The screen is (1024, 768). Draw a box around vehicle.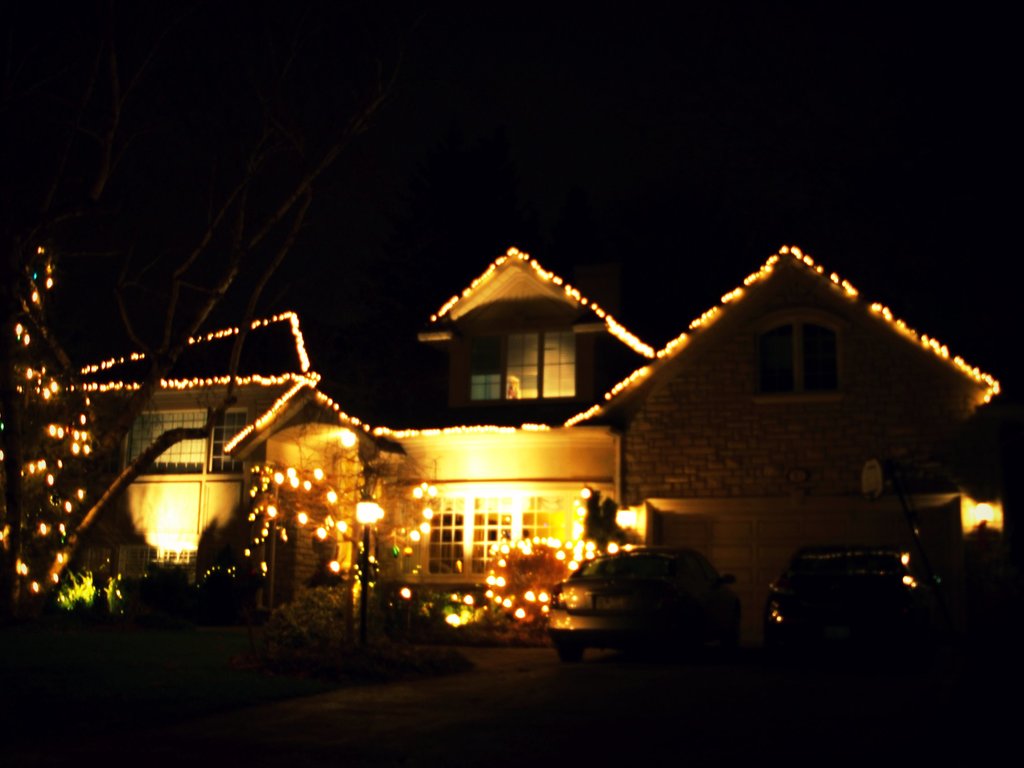
region(546, 546, 749, 648).
